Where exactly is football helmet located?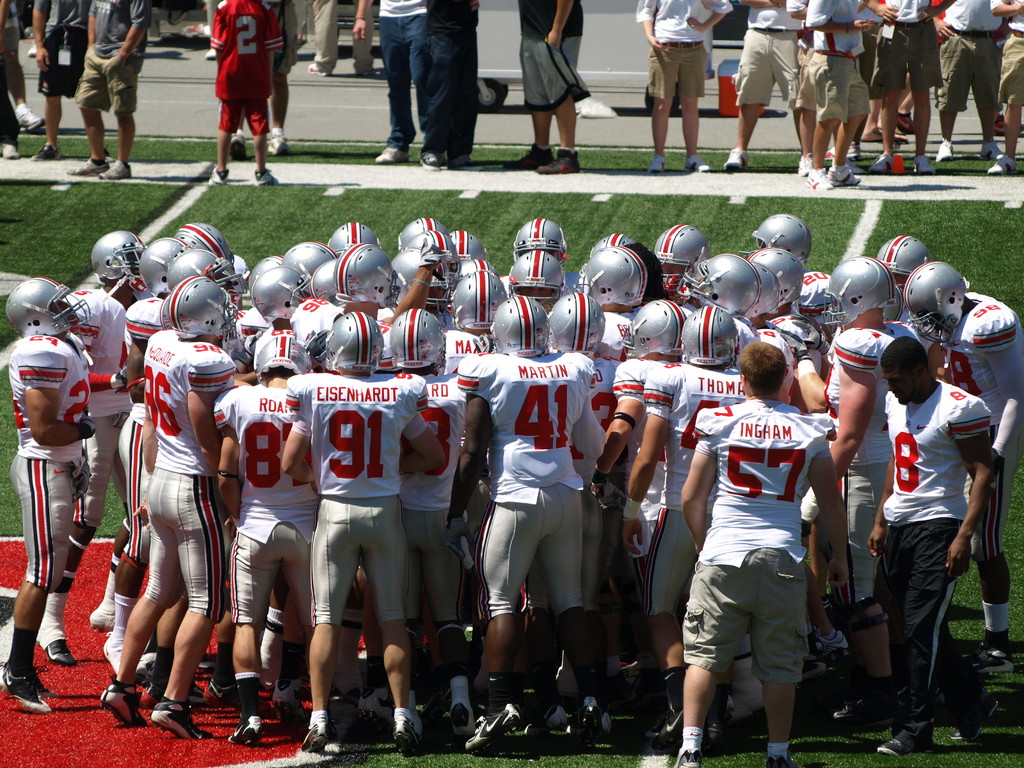
Its bounding box is bbox=(331, 303, 381, 374).
